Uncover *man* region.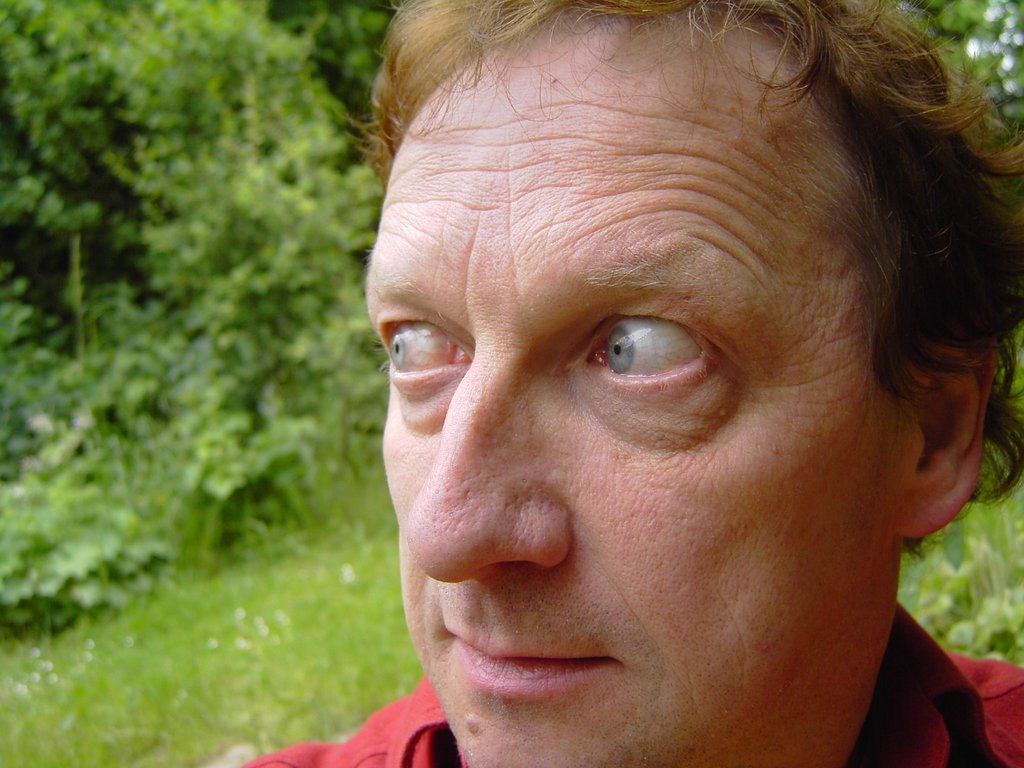
Uncovered: 286 15 1023 767.
